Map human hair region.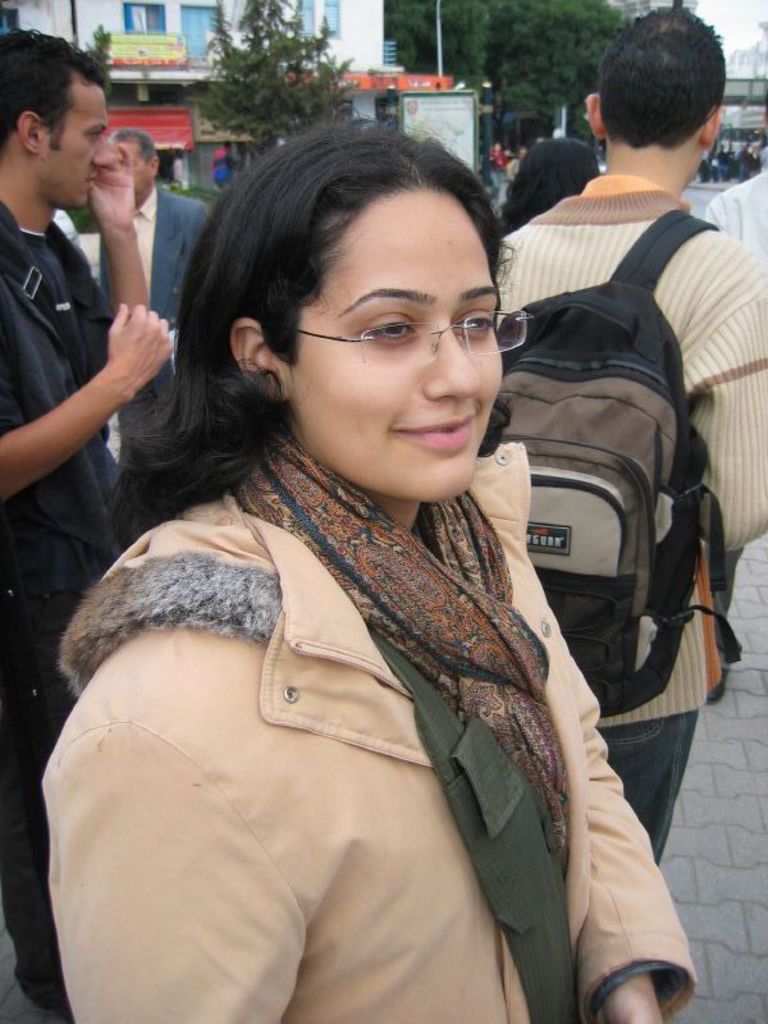
Mapped to <bbox>600, 9, 736, 170</bbox>.
